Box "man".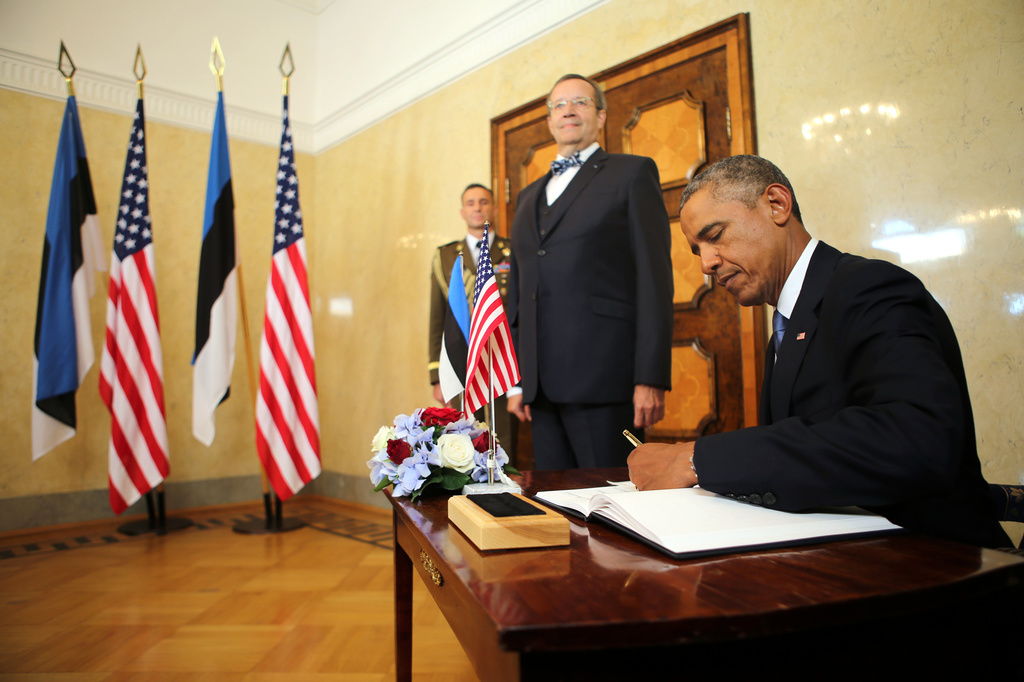
509 73 673 474.
